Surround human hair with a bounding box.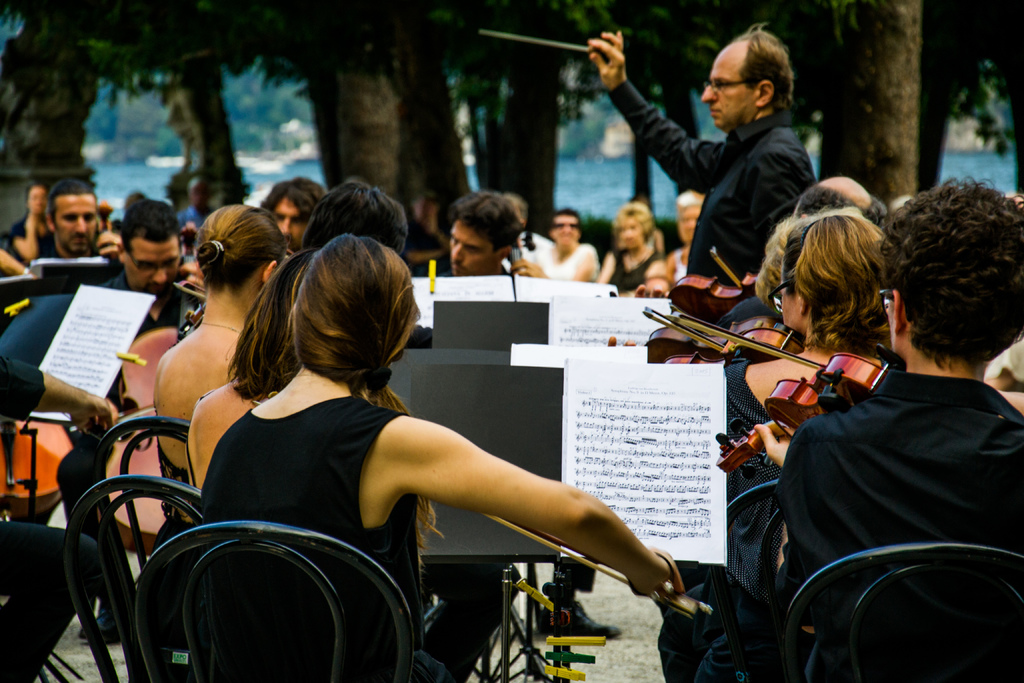
{"left": 613, "top": 204, "right": 657, "bottom": 239}.
